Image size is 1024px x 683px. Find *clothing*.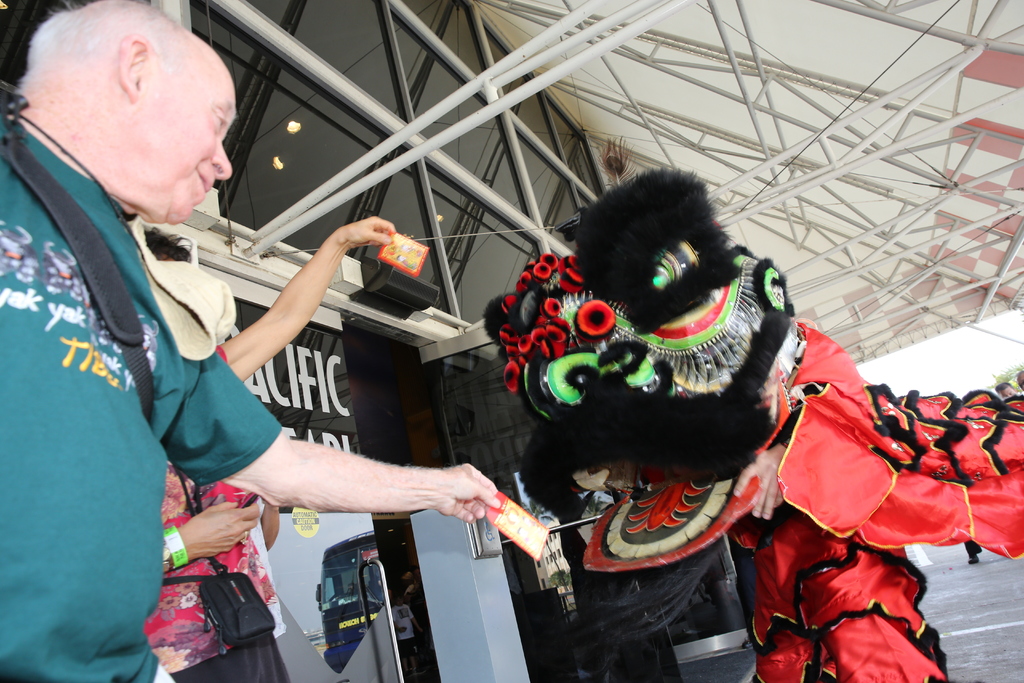
<region>14, 62, 264, 677</region>.
